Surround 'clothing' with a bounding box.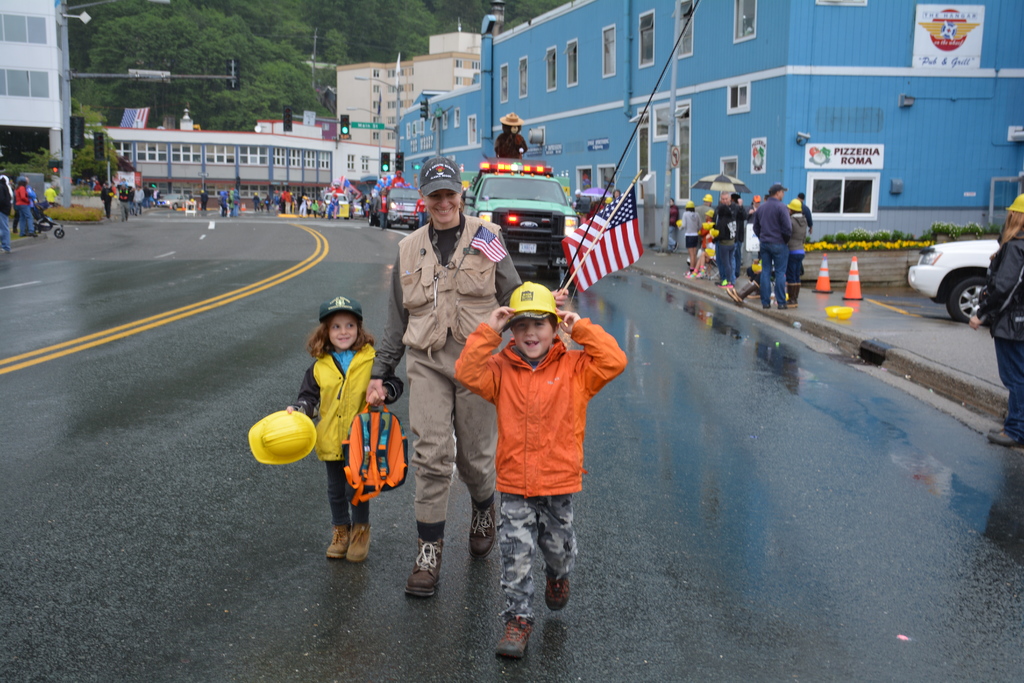
rect(572, 195, 591, 213).
